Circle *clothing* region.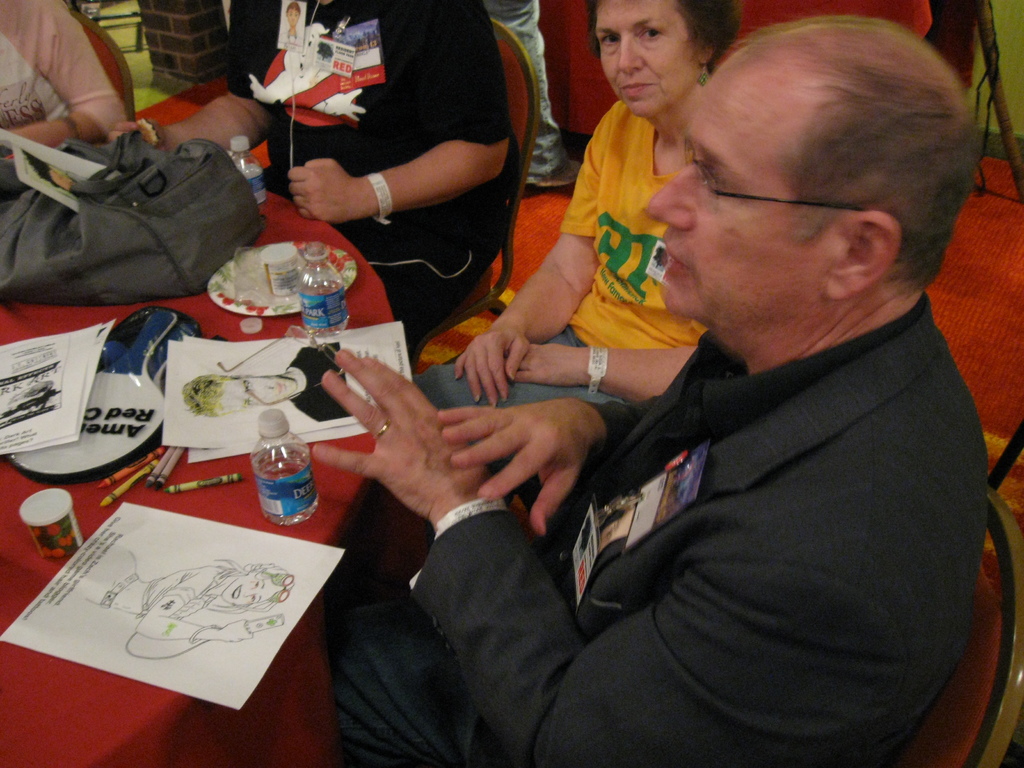
Region: {"left": 0, "top": 0, "right": 130, "bottom": 145}.
